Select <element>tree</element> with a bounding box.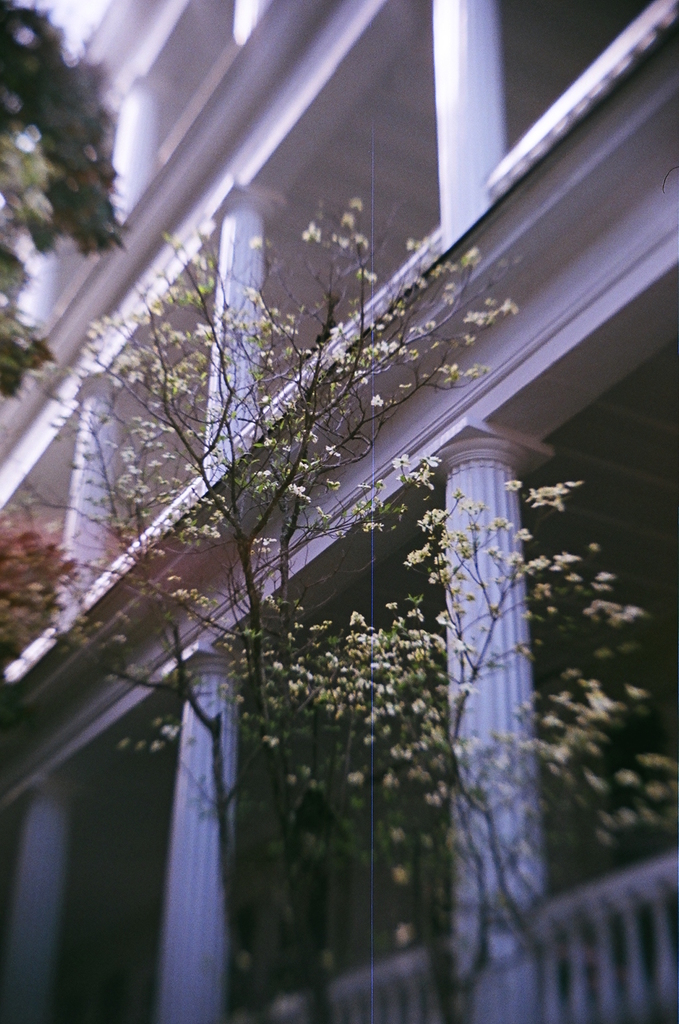
{"x1": 0, "y1": 3, "x2": 123, "y2": 401}.
